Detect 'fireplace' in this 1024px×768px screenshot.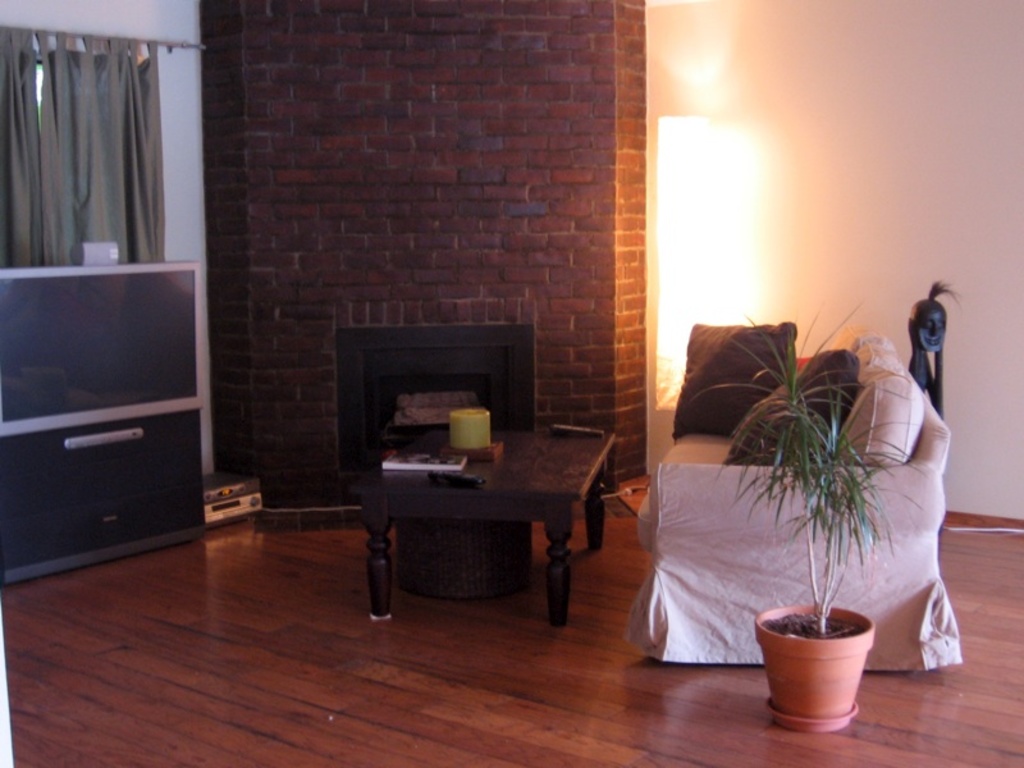
Detection: crop(333, 298, 539, 475).
